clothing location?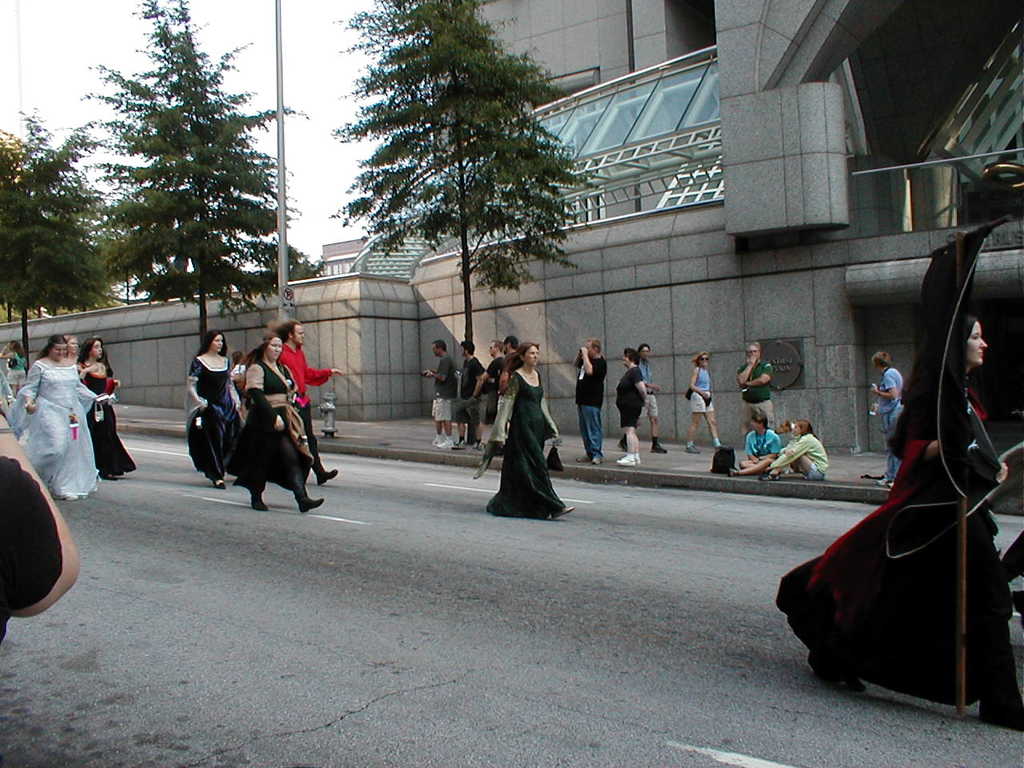
bbox=(455, 358, 479, 432)
